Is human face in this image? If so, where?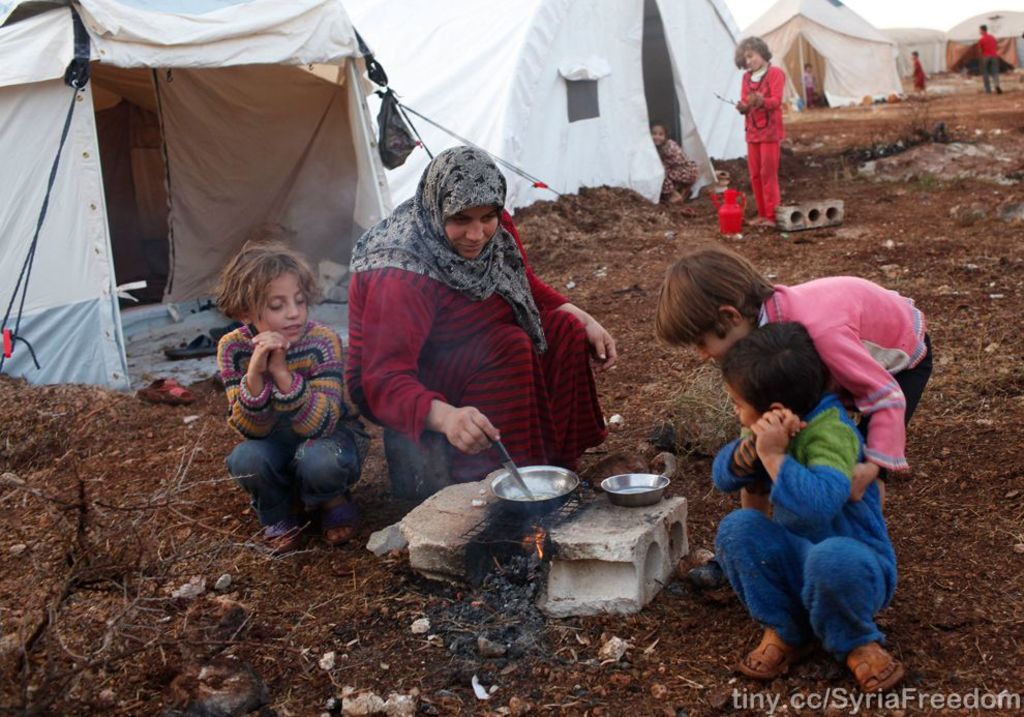
Yes, at 725 377 762 428.
